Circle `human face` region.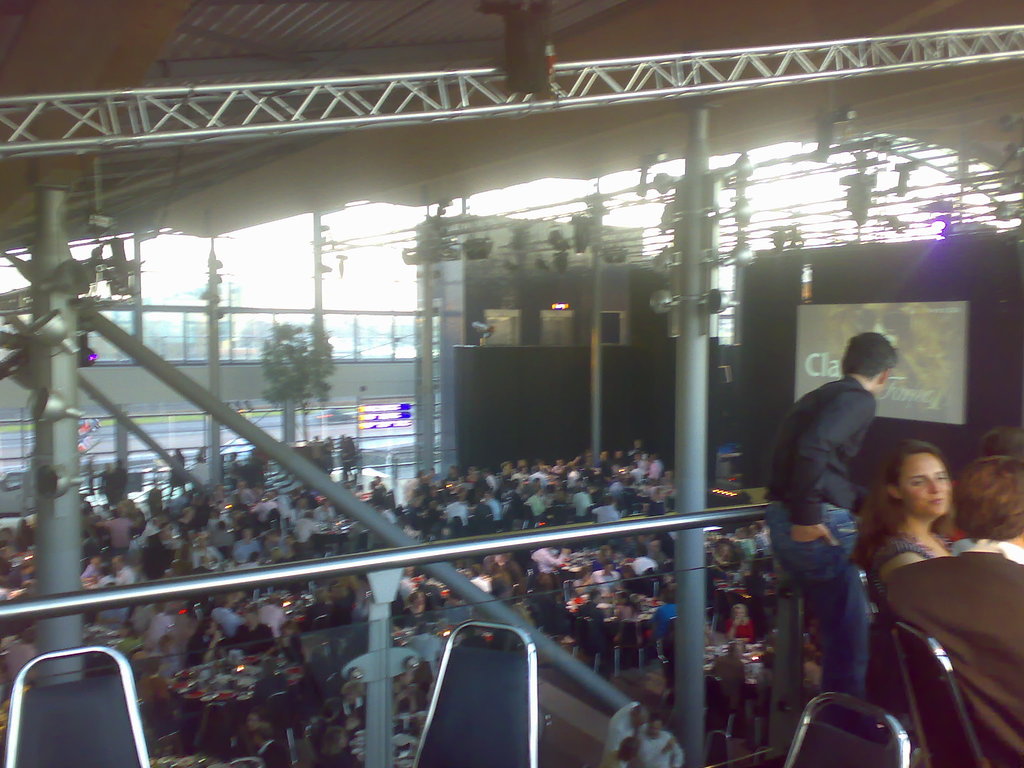
Region: select_region(648, 723, 663, 739).
